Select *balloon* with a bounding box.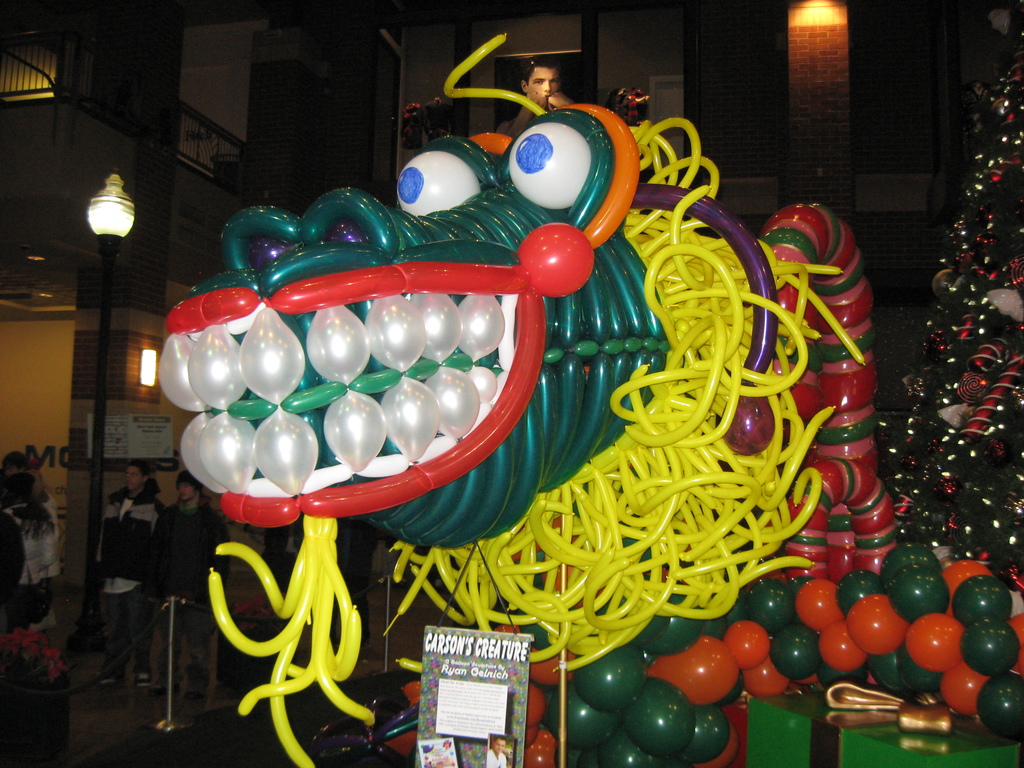
[x1=376, y1=376, x2=444, y2=463].
